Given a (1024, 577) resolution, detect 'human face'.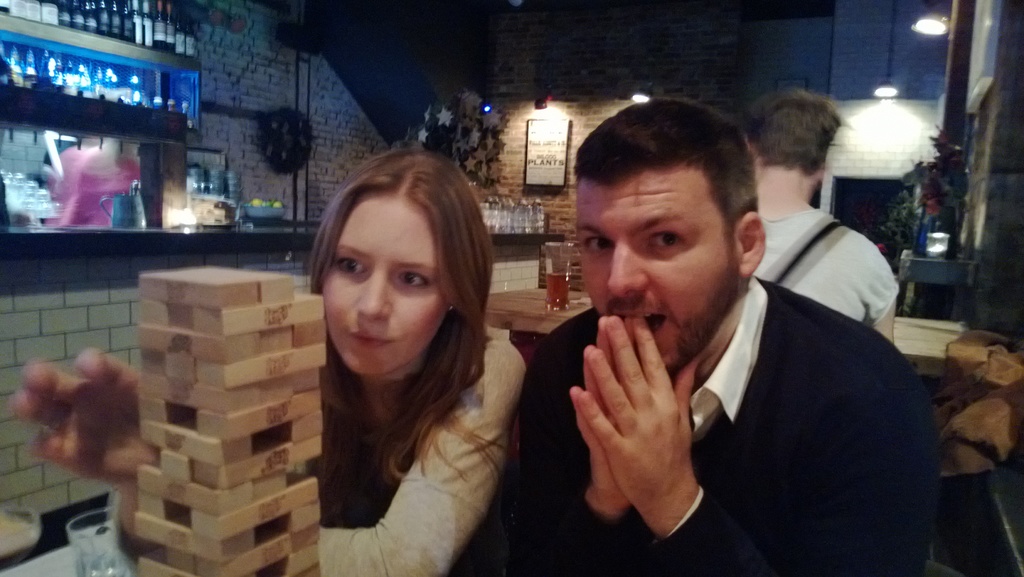
[322, 199, 438, 372].
